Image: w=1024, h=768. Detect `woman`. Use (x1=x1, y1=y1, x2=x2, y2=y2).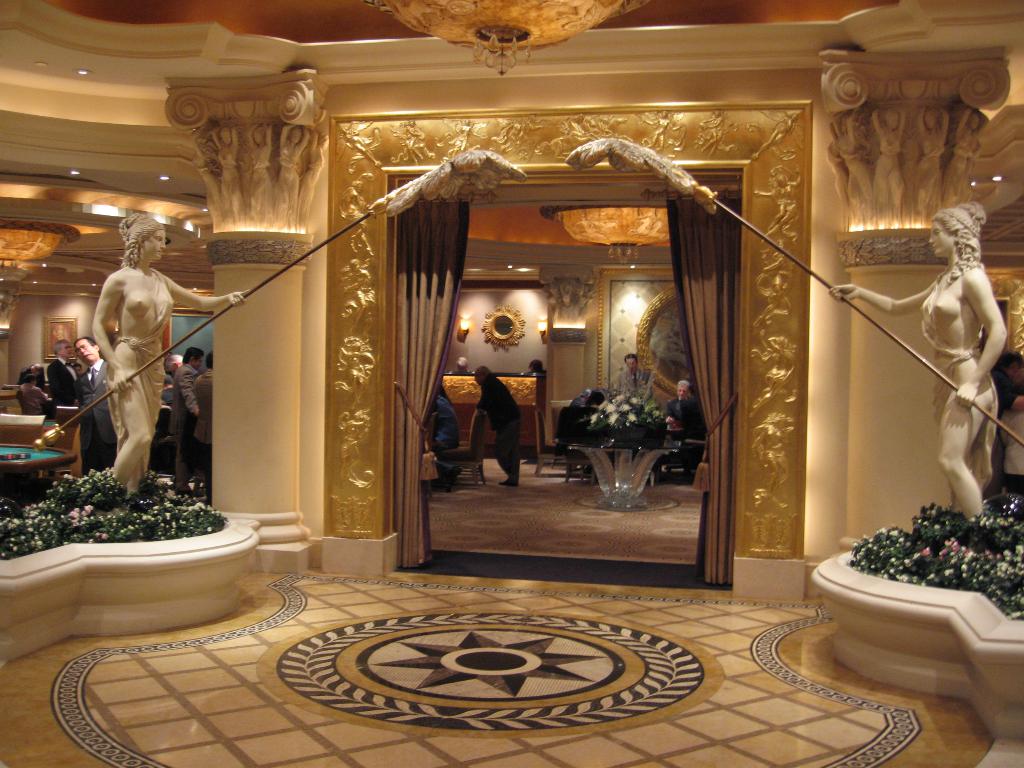
(x1=827, y1=203, x2=1005, y2=524).
